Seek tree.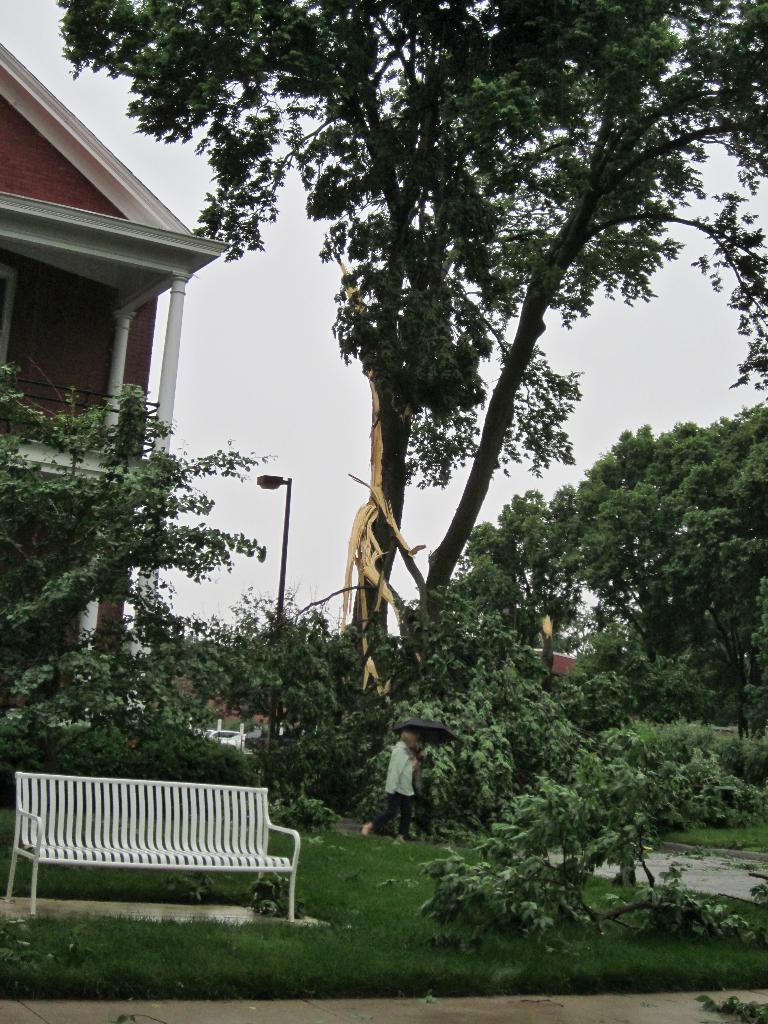
box(54, 0, 767, 816).
